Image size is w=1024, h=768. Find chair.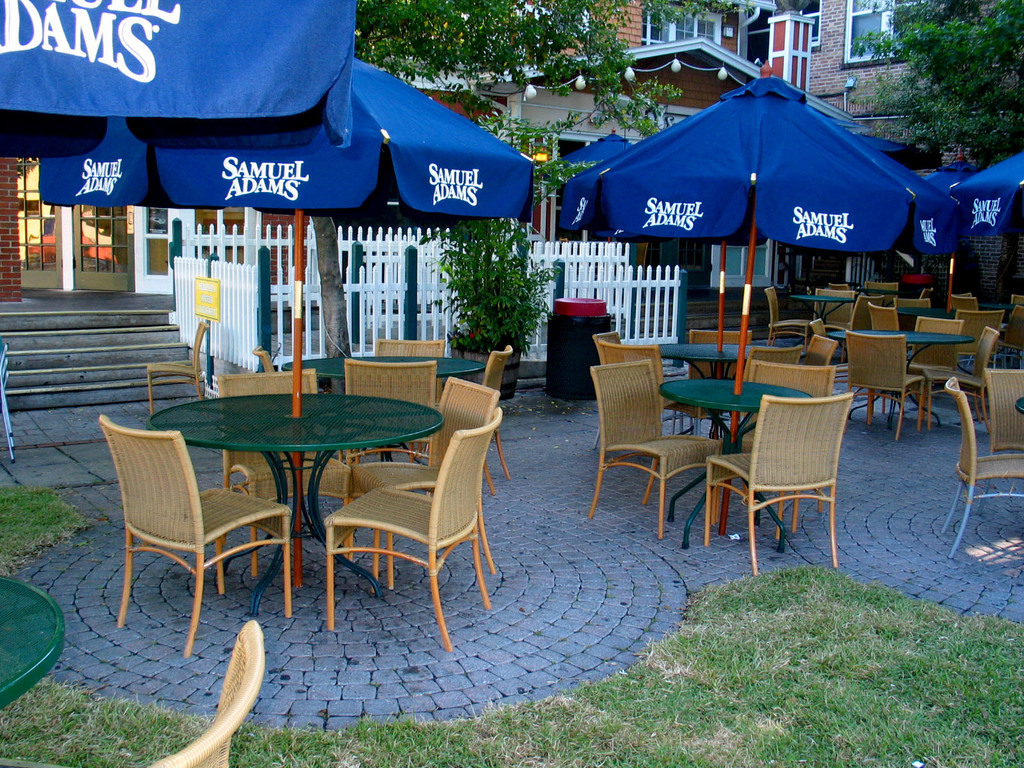
box=[479, 341, 509, 493].
